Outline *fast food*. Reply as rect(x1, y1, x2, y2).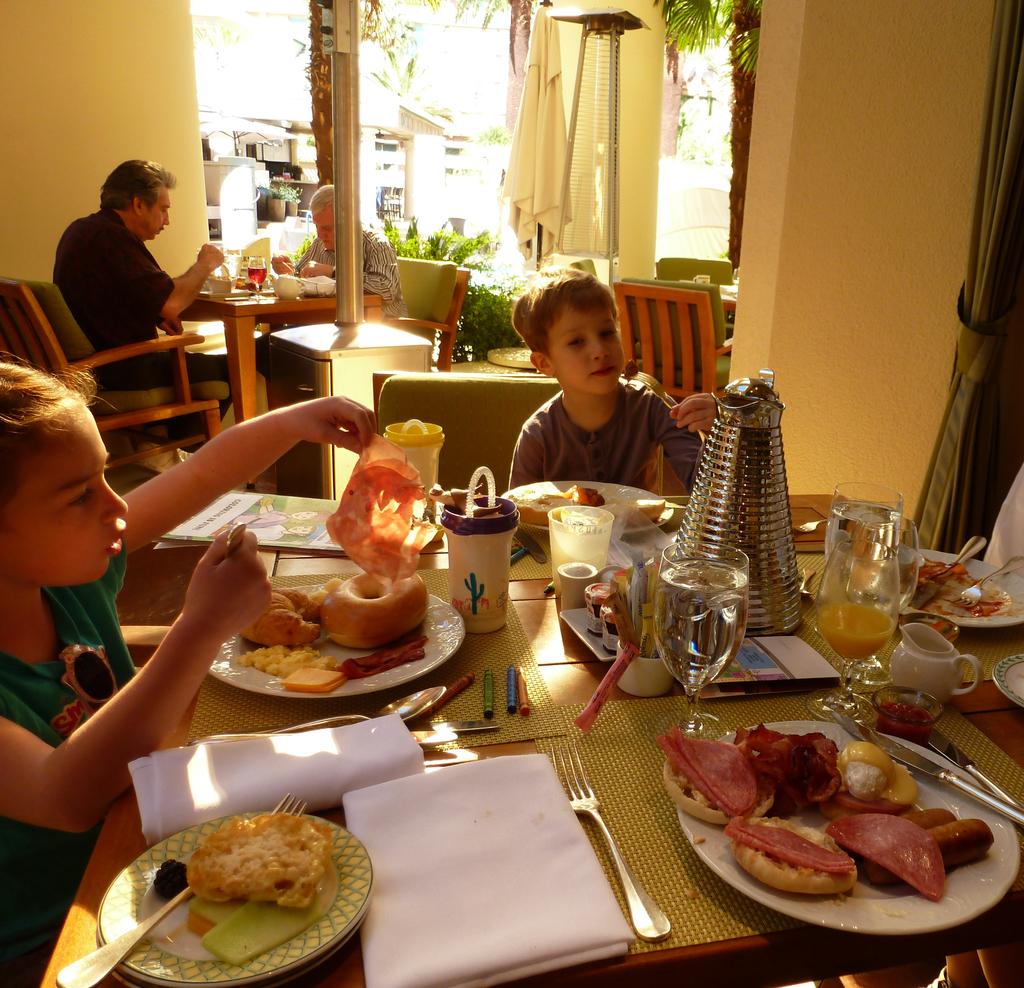
rect(842, 739, 926, 801).
